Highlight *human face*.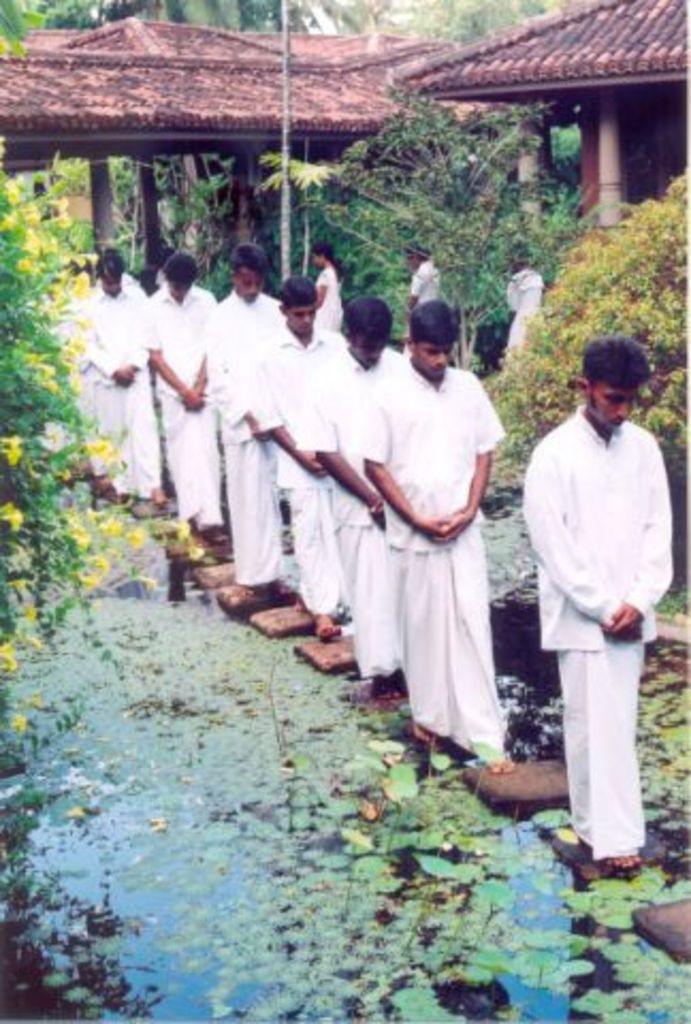
Highlighted region: box(166, 275, 194, 301).
